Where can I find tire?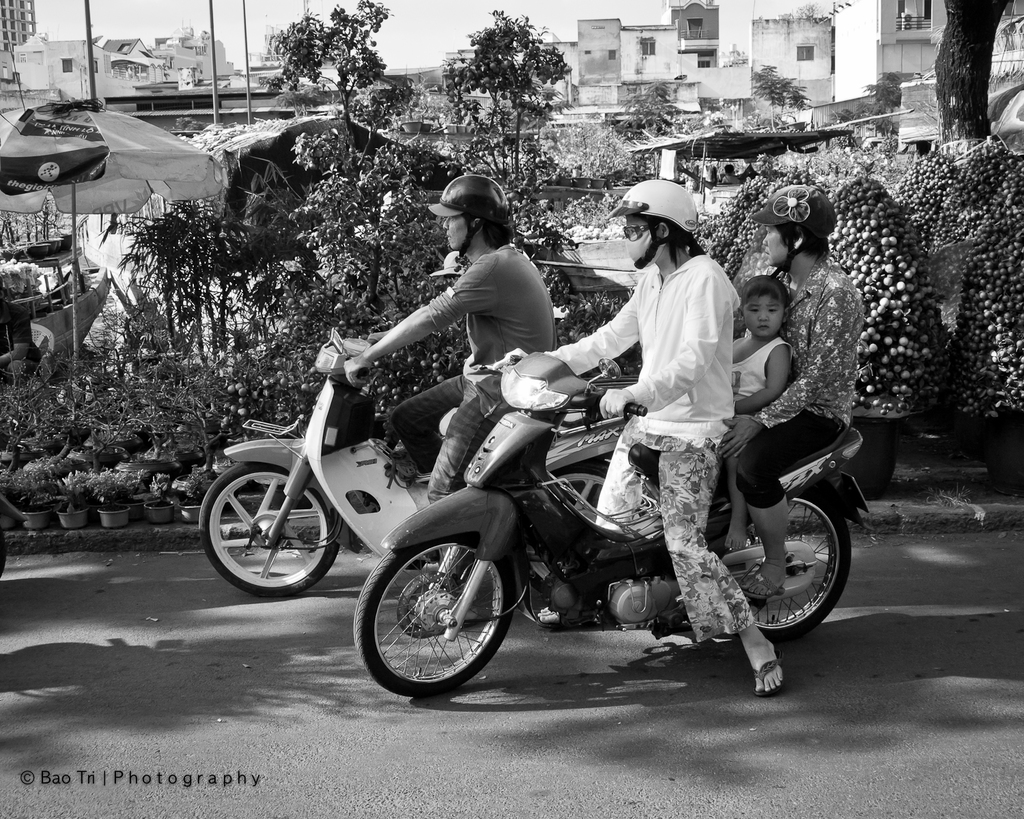
You can find it at bbox=(722, 483, 853, 642).
